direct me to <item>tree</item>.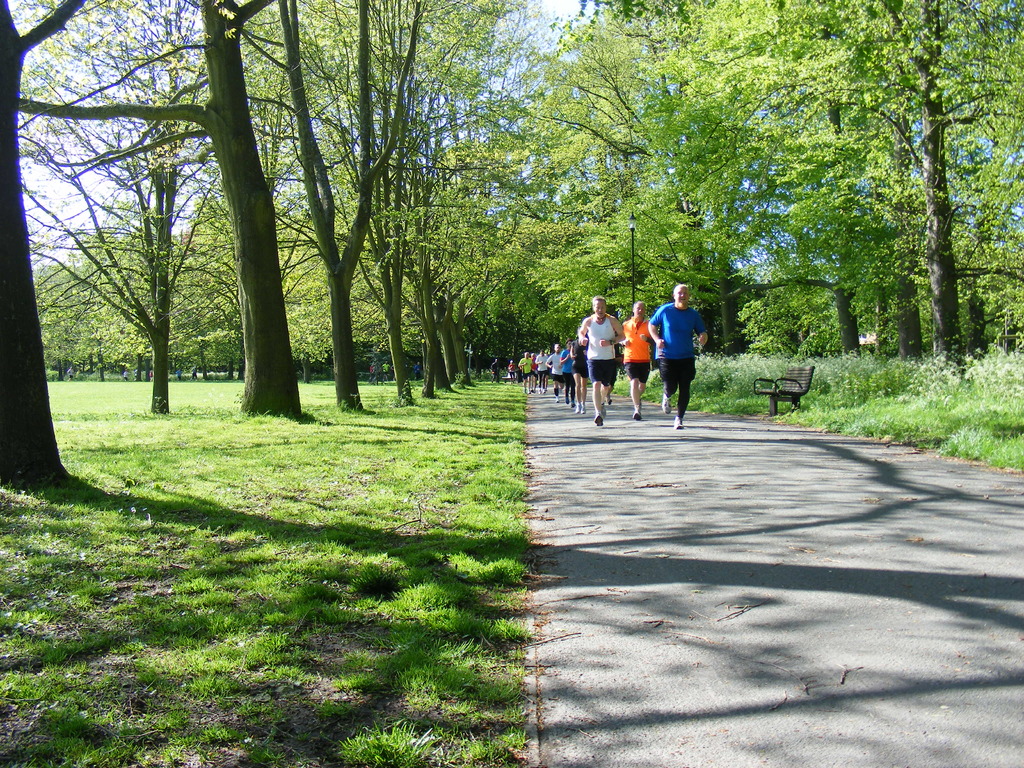
Direction: left=22, top=0, right=228, bottom=417.
